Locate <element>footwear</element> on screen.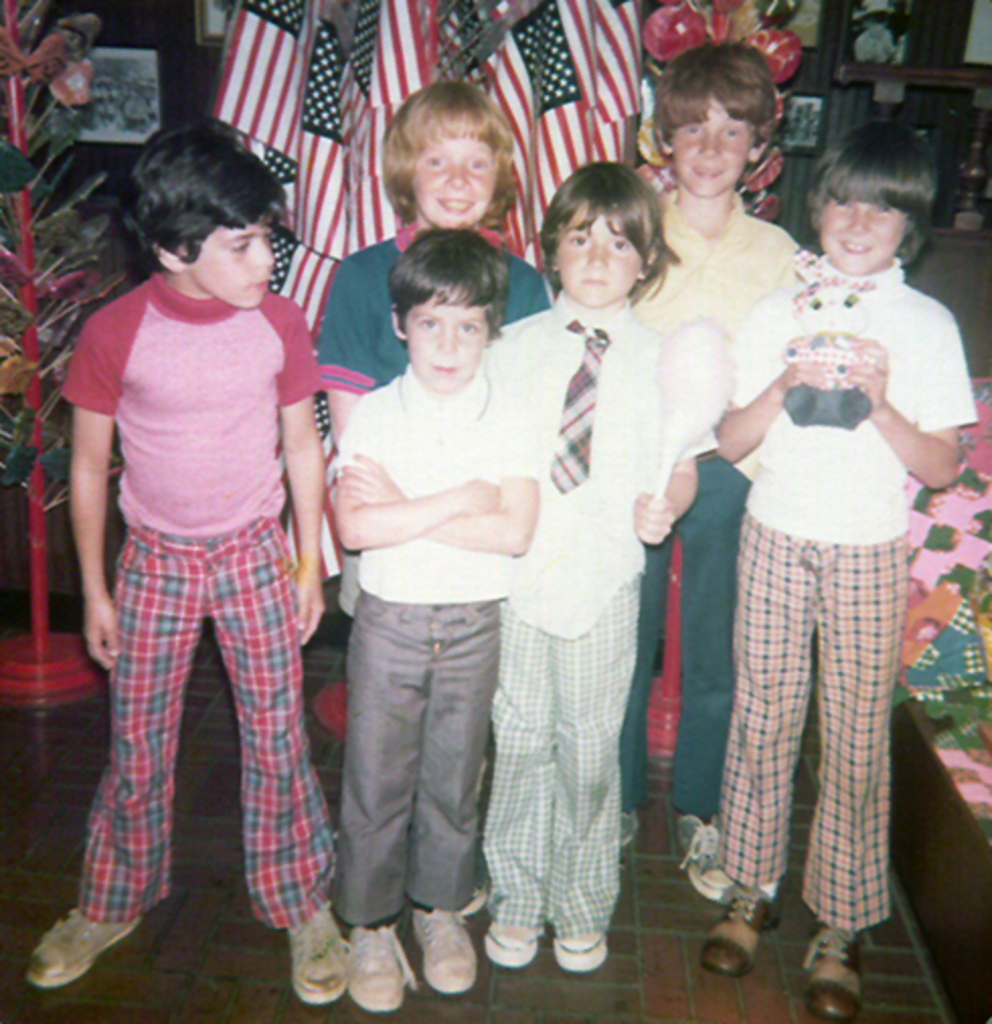
On screen at 14, 884, 136, 982.
